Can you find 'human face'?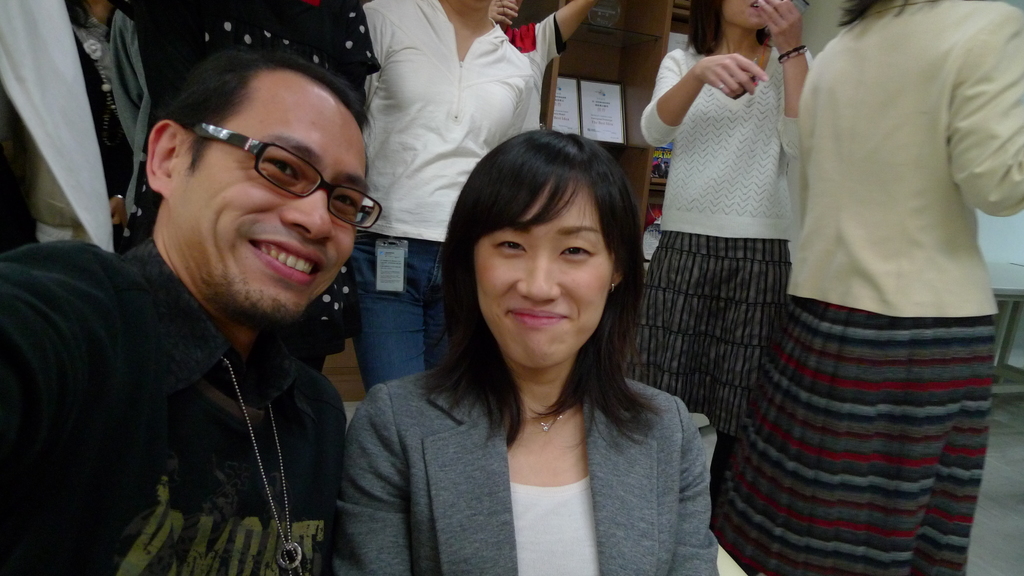
Yes, bounding box: l=173, t=99, r=364, b=321.
